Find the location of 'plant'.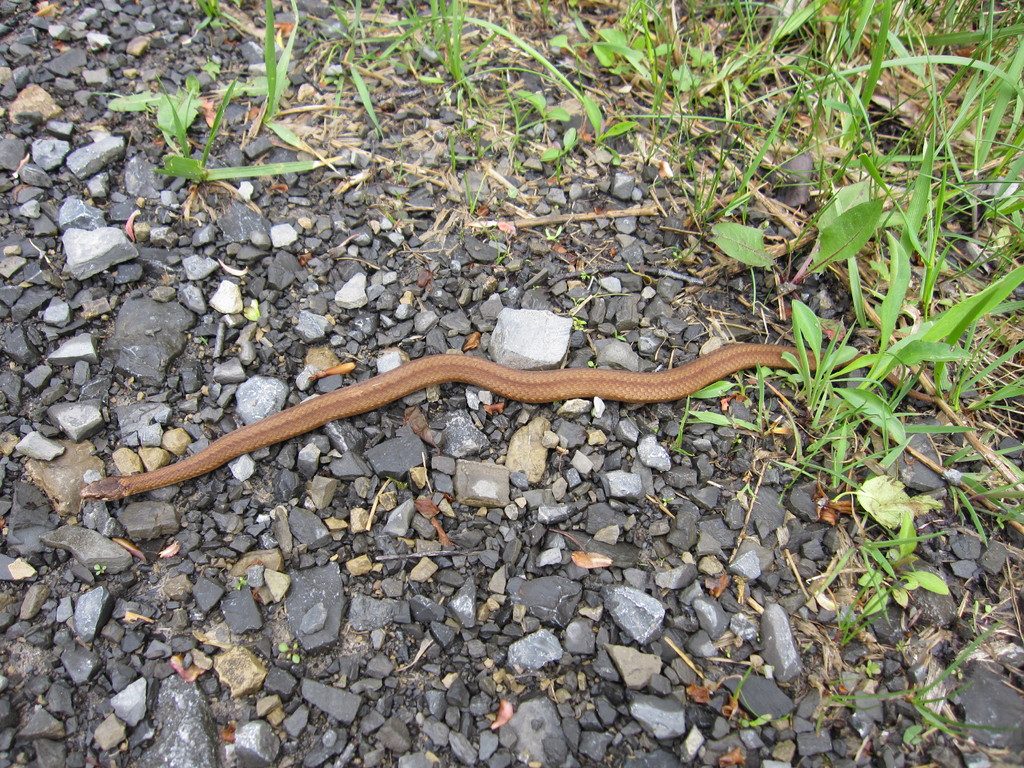
Location: pyautogui.locateOnScreen(191, 0, 227, 31).
